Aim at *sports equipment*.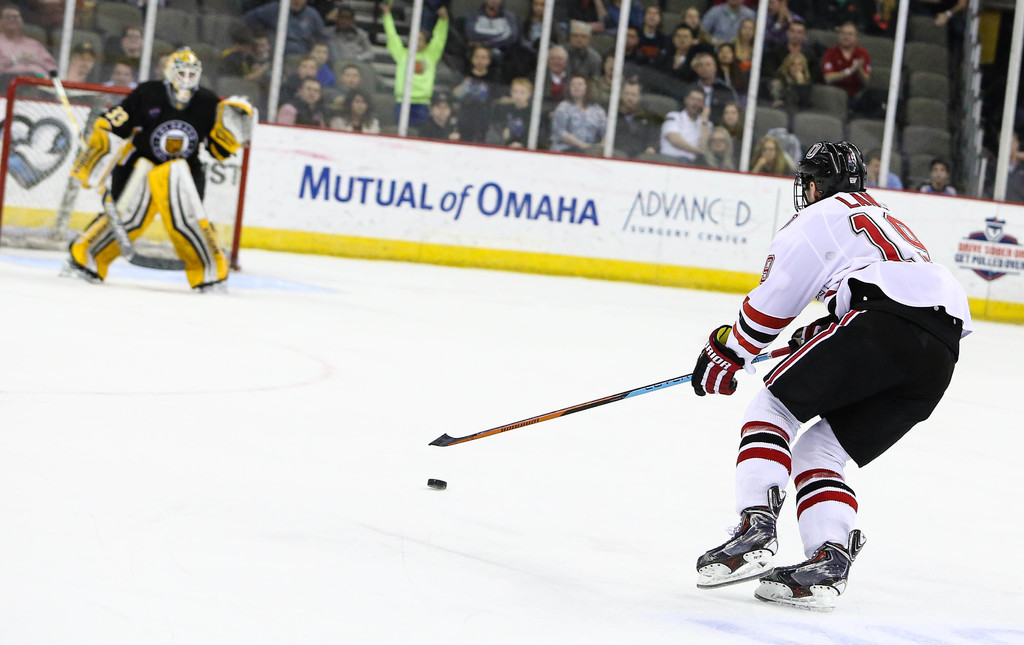
Aimed at bbox=(196, 278, 237, 296).
